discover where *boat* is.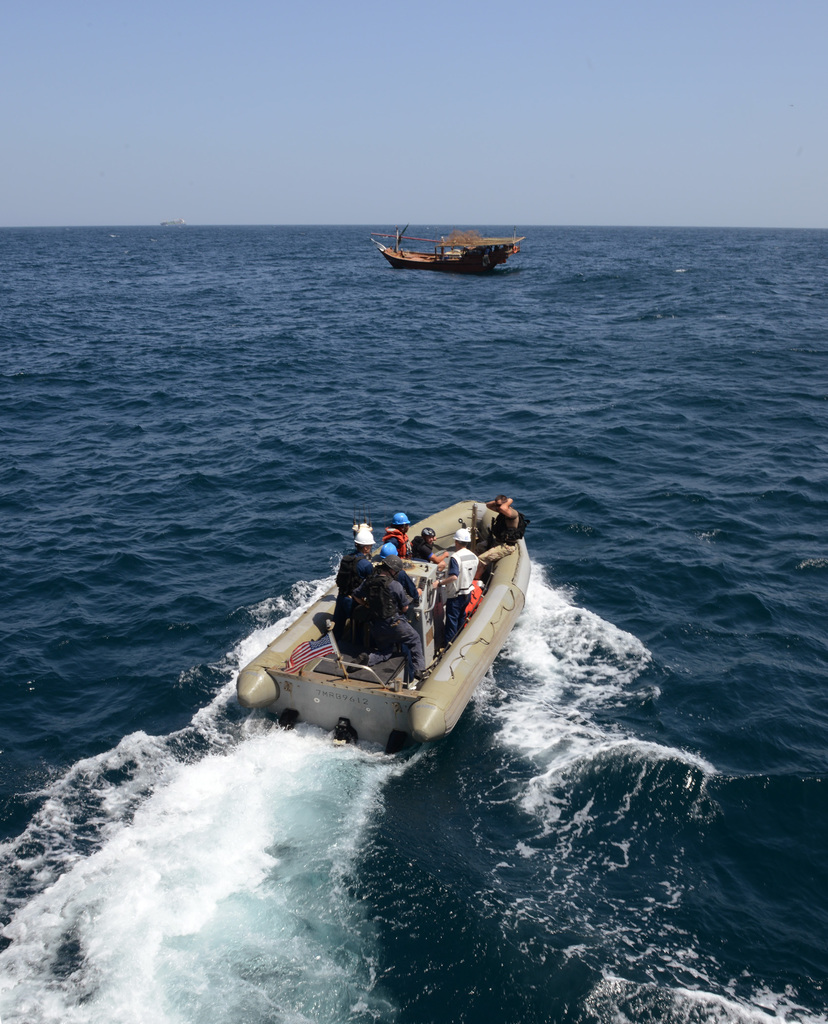
Discovered at rect(222, 508, 529, 781).
